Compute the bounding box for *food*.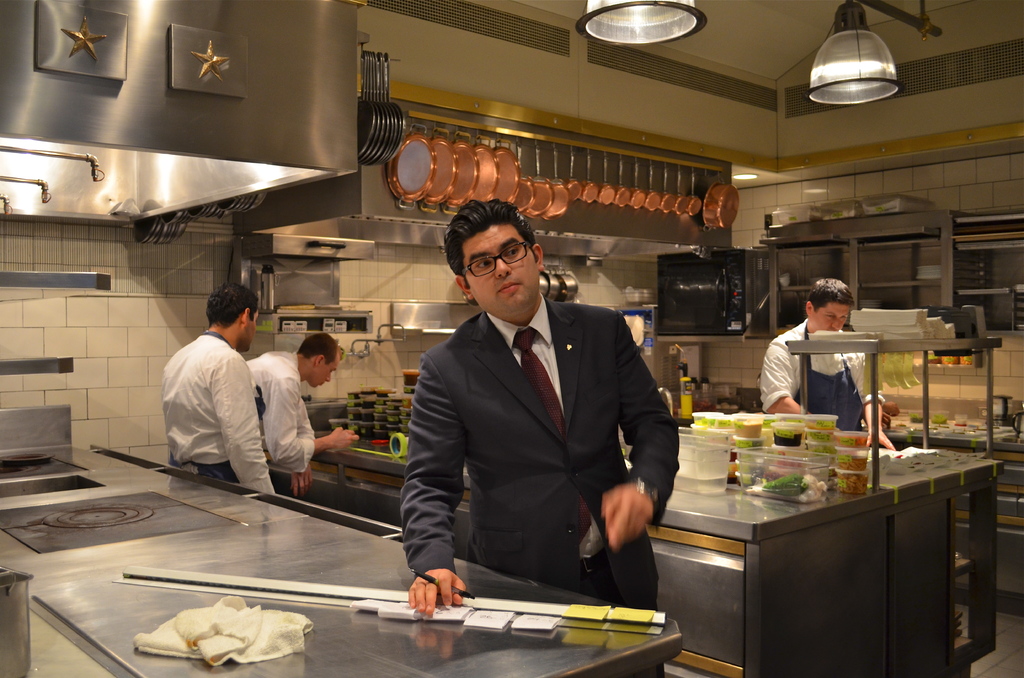
bbox(729, 457, 737, 480).
